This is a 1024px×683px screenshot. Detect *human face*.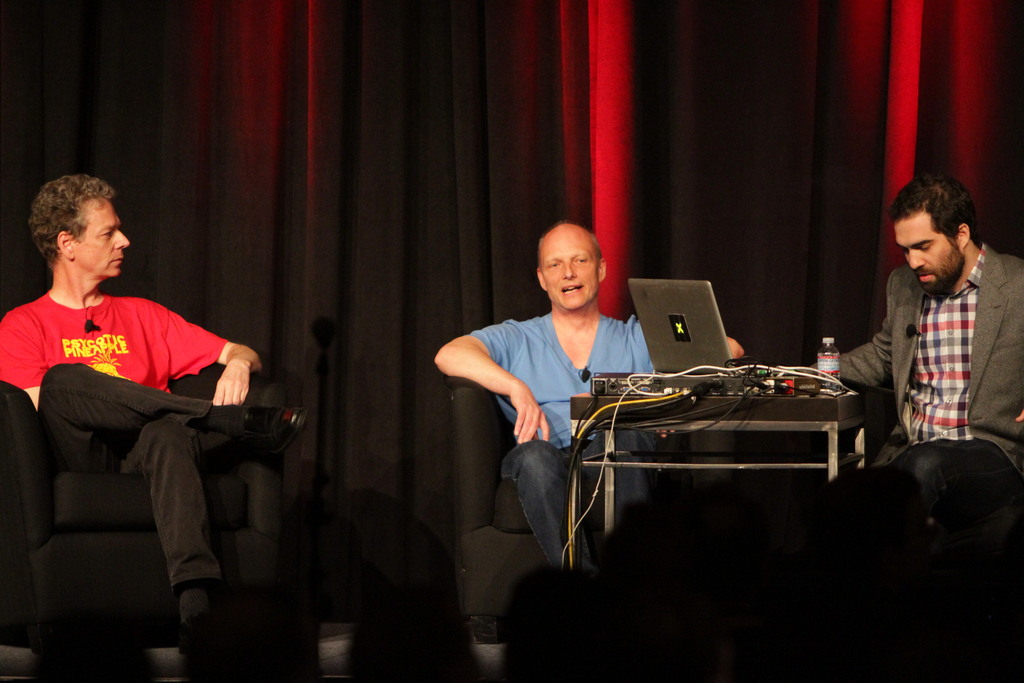
{"left": 895, "top": 206, "right": 960, "bottom": 295}.
